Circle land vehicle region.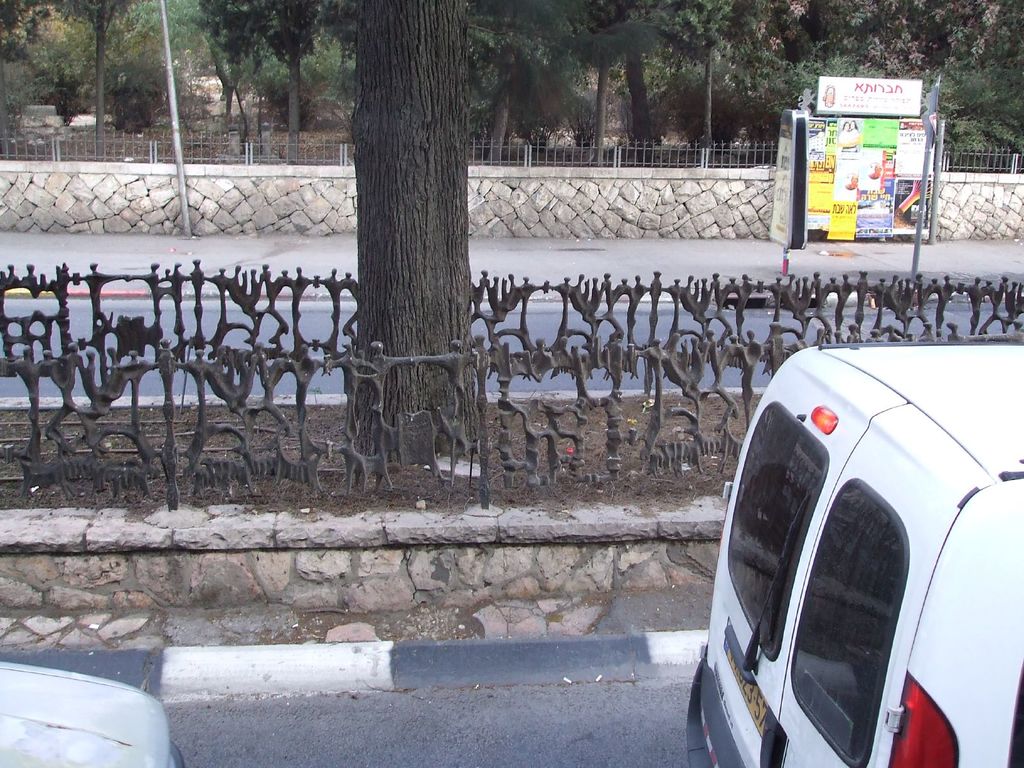
Region: [x1=0, y1=660, x2=186, y2=767].
